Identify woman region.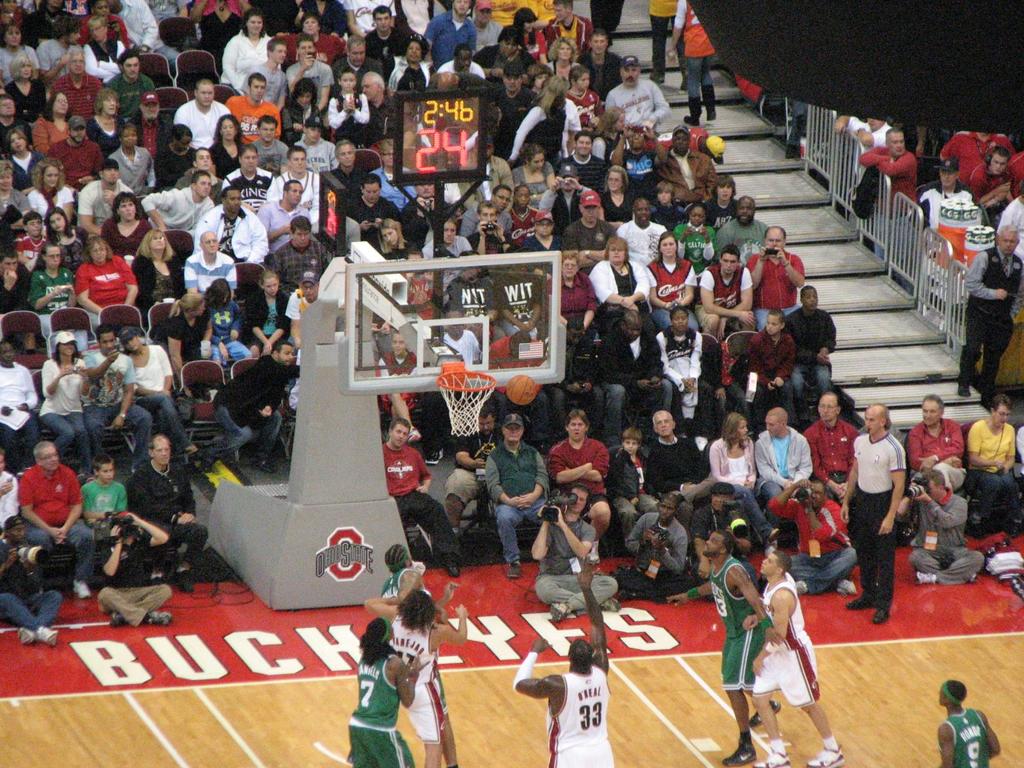
Region: [left=372, top=590, right=466, bottom=767].
